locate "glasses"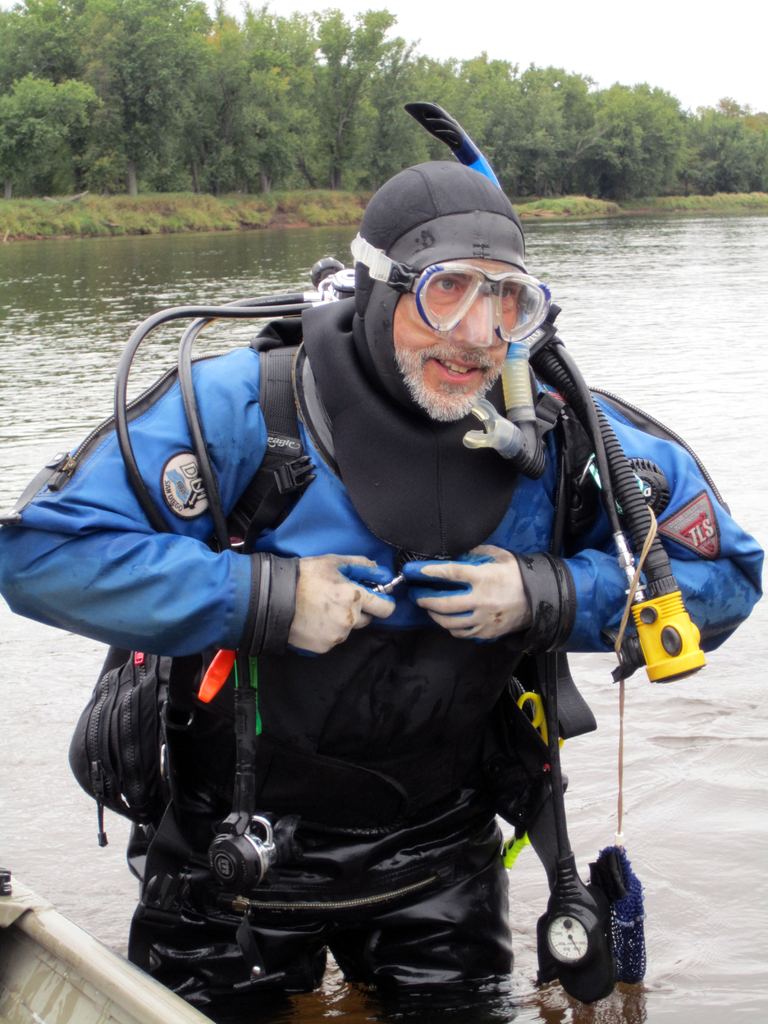
region(376, 259, 567, 342)
